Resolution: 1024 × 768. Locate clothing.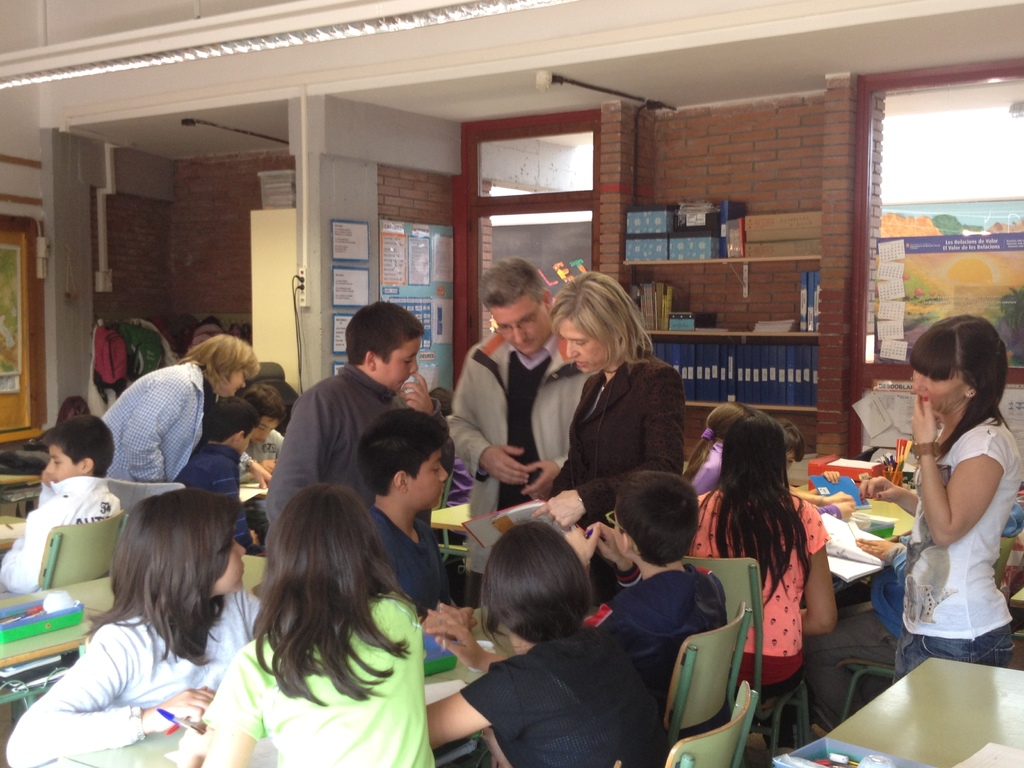
bbox(2, 471, 131, 590).
